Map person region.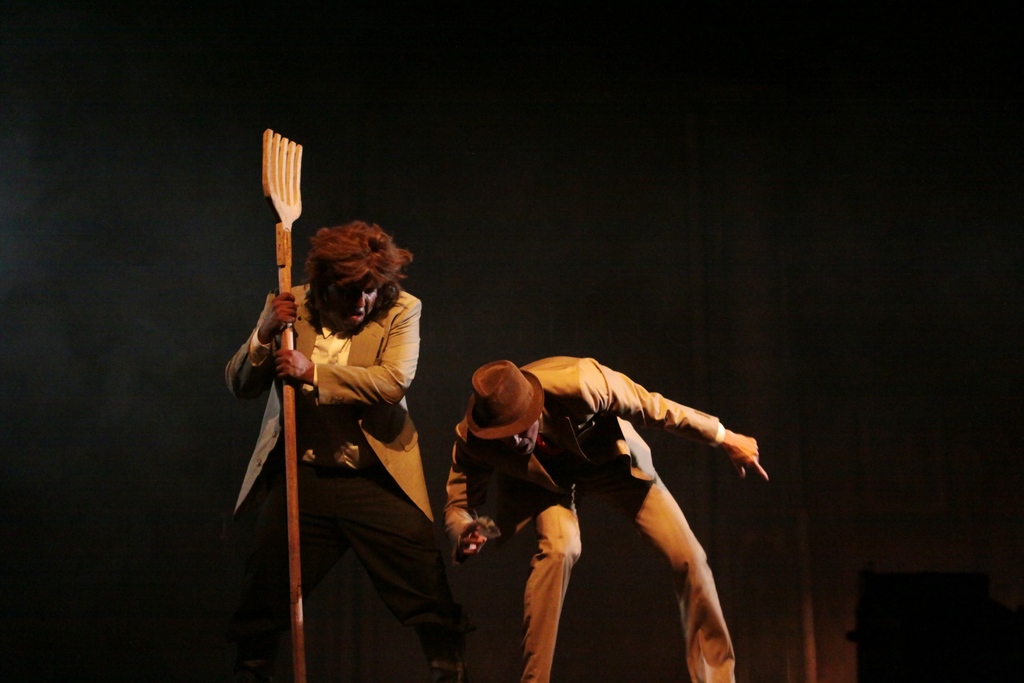
Mapped to <bbox>224, 201, 444, 646</bbox>.
